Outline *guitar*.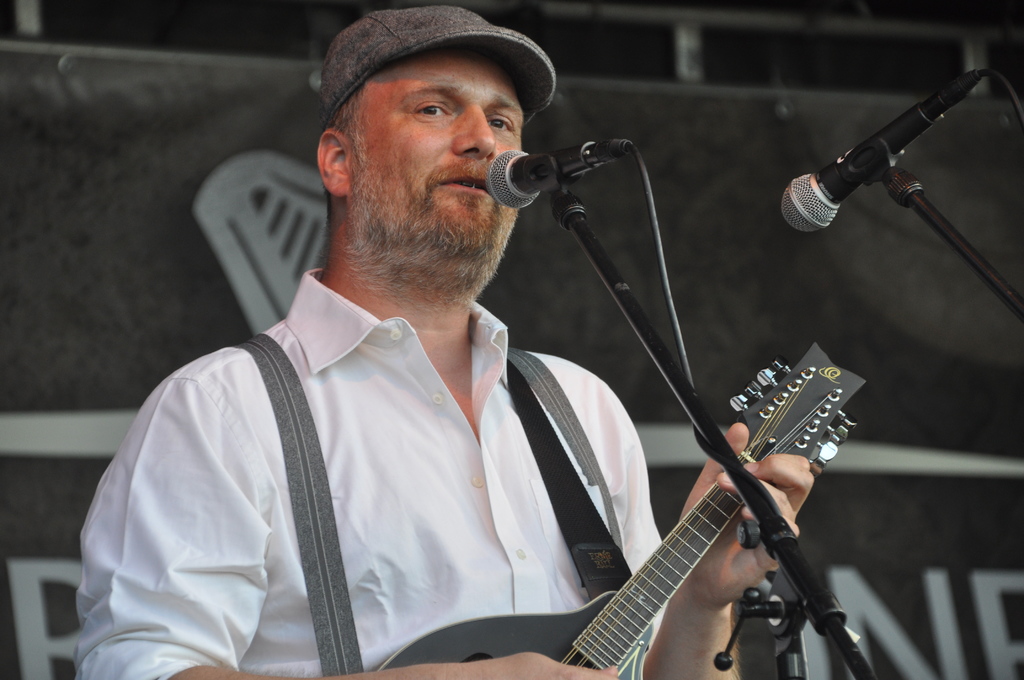
Outline: locate(370, 327, 874, 679).
